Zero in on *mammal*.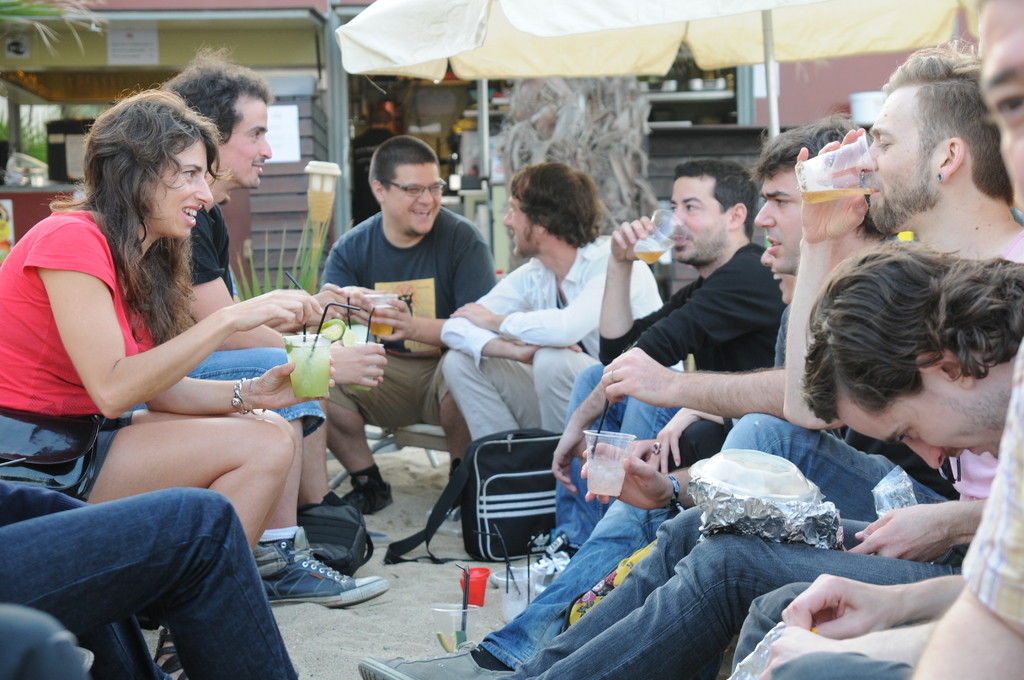
Zeroed in: 358, 113, 875, 679.
